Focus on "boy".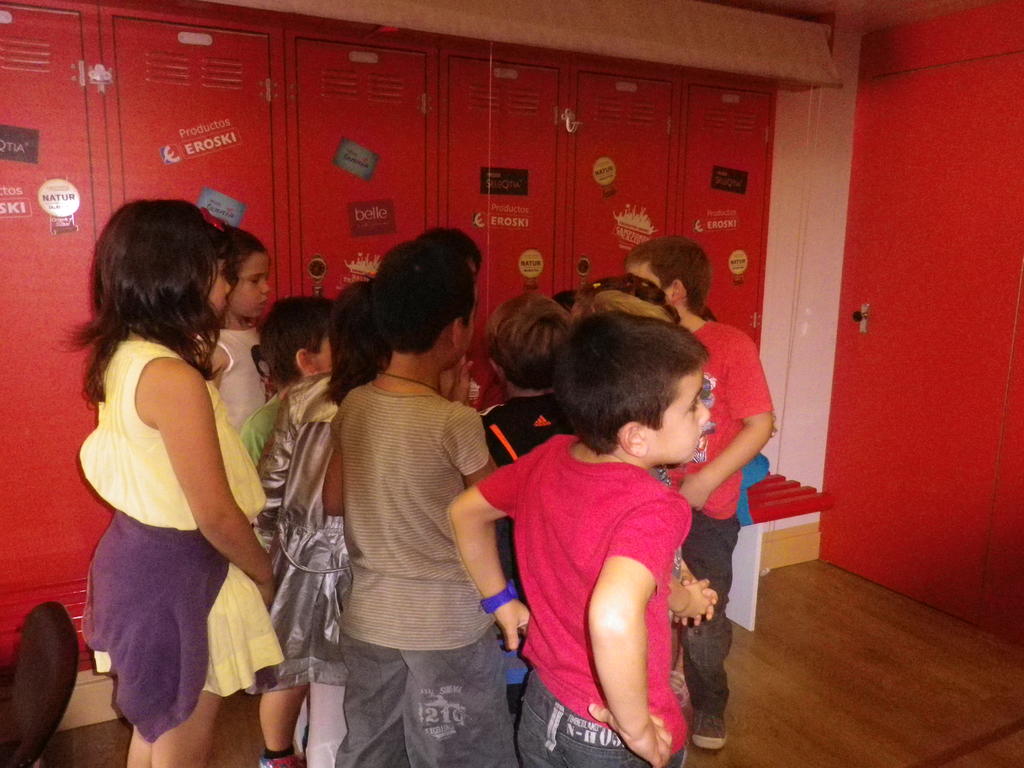
Focused at left=611, top=236, right=783, bottom=743.
